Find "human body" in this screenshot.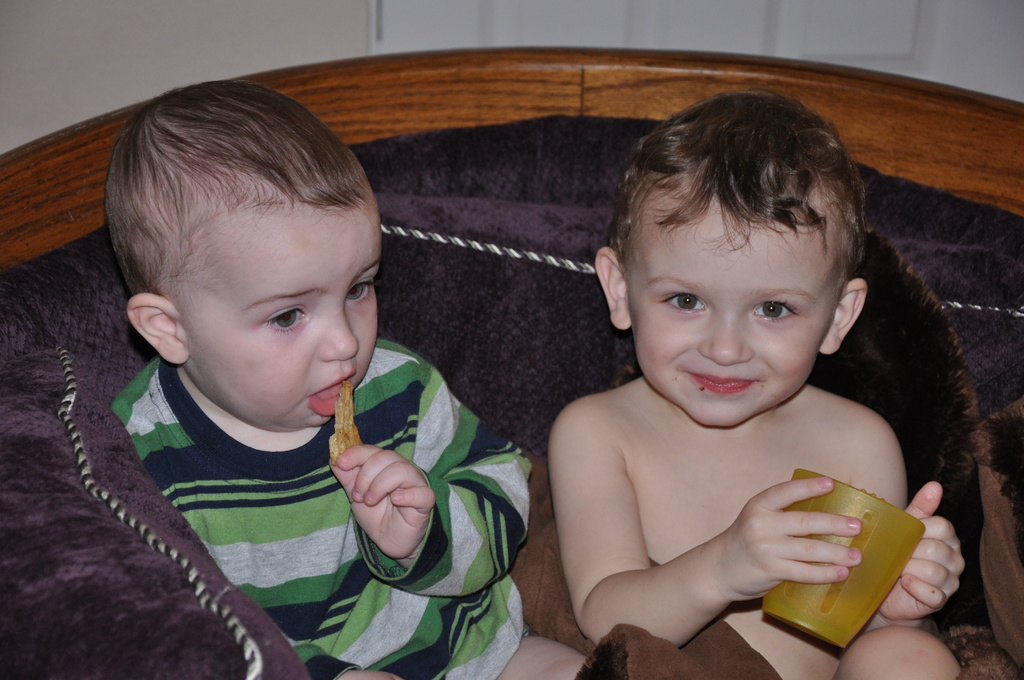
The bounding box for "human body" is [x1=111, y1=352, x2=585, y2=679].
